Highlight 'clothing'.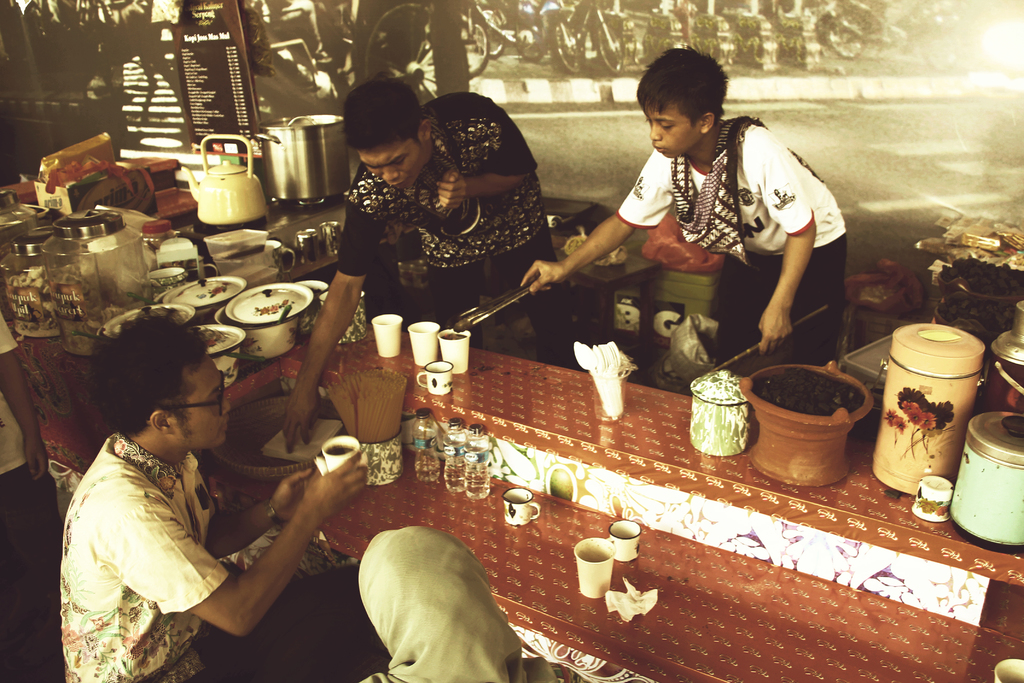
Highlighted region: (615, 113, 849, 370).
